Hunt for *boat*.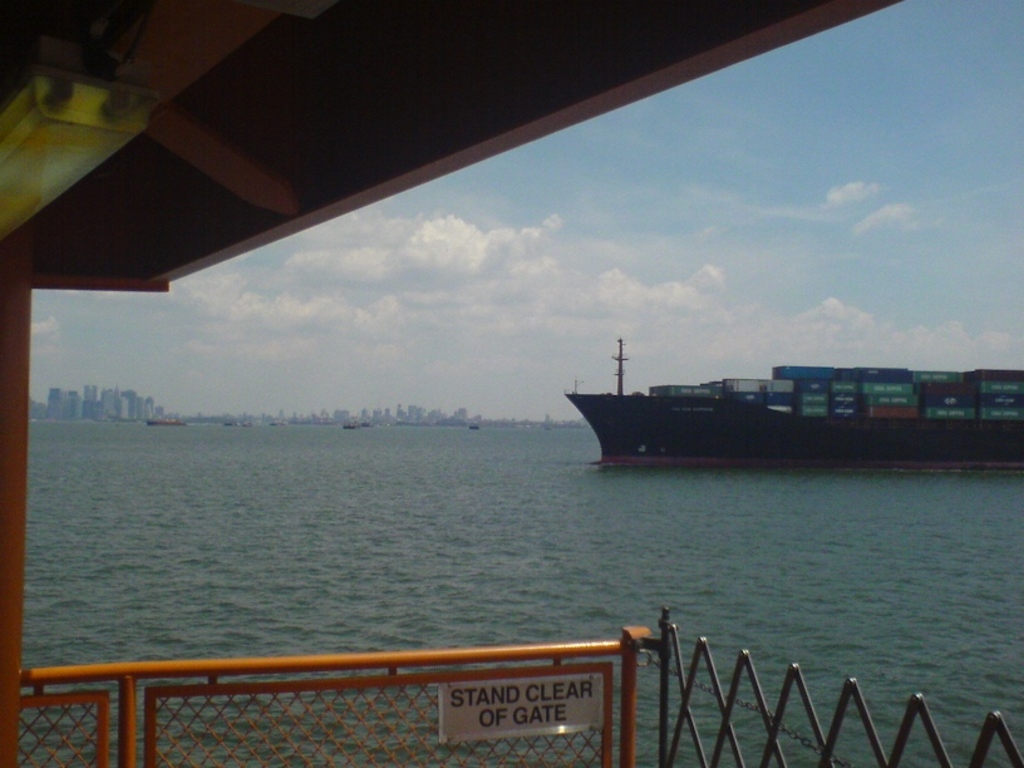
Hunted down at select_region(343, 424, 354, 428).
